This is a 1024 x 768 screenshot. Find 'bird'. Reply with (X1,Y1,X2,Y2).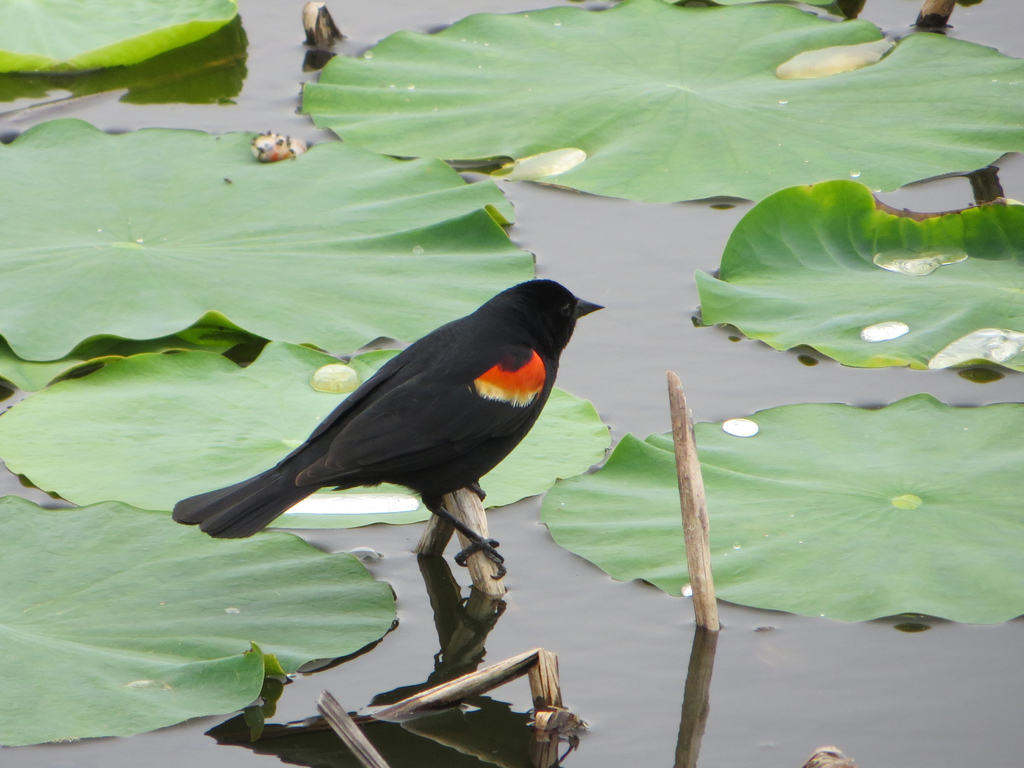
(170,274,615,575).
